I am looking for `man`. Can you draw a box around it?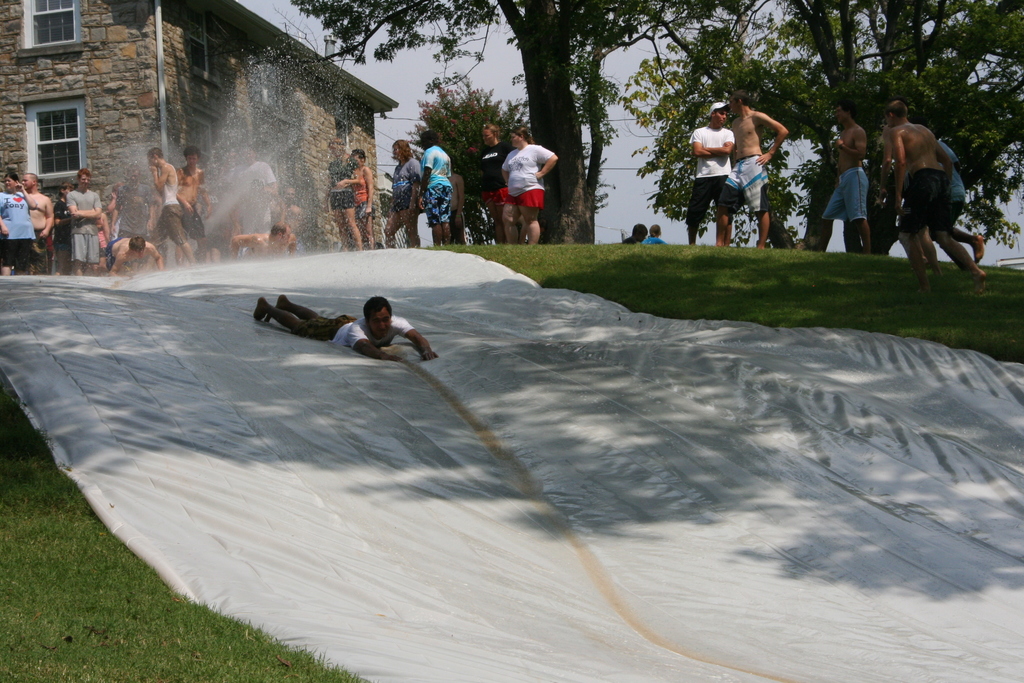
Sure, the bounding box is [880,110,989,284].
